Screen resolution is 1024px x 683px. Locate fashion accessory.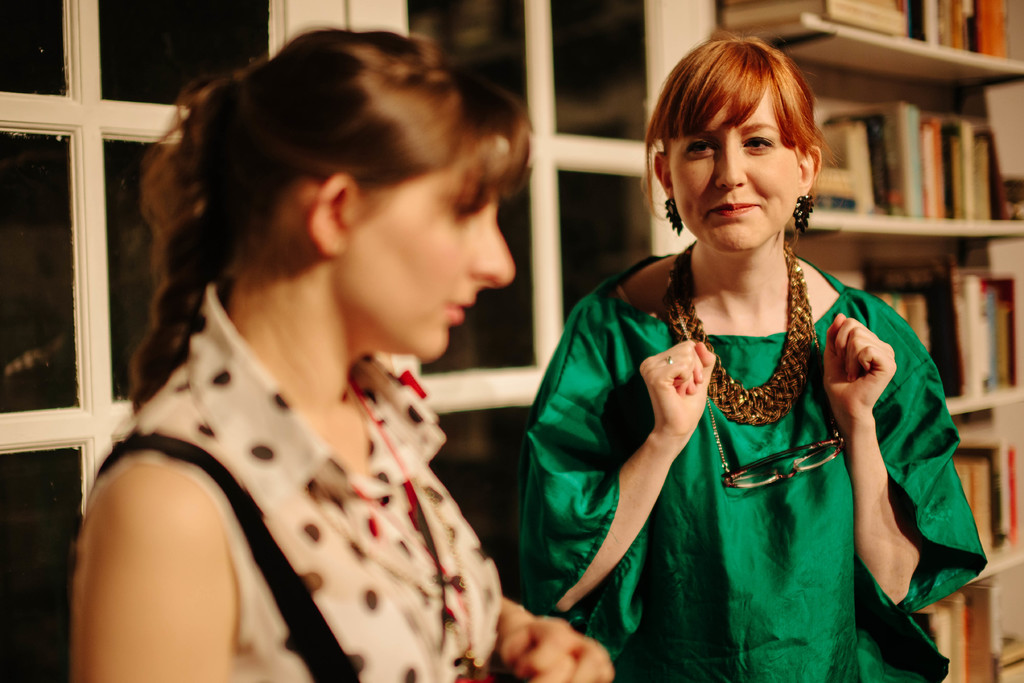
(x1=797, y1=197, x2=815, y2=234).
